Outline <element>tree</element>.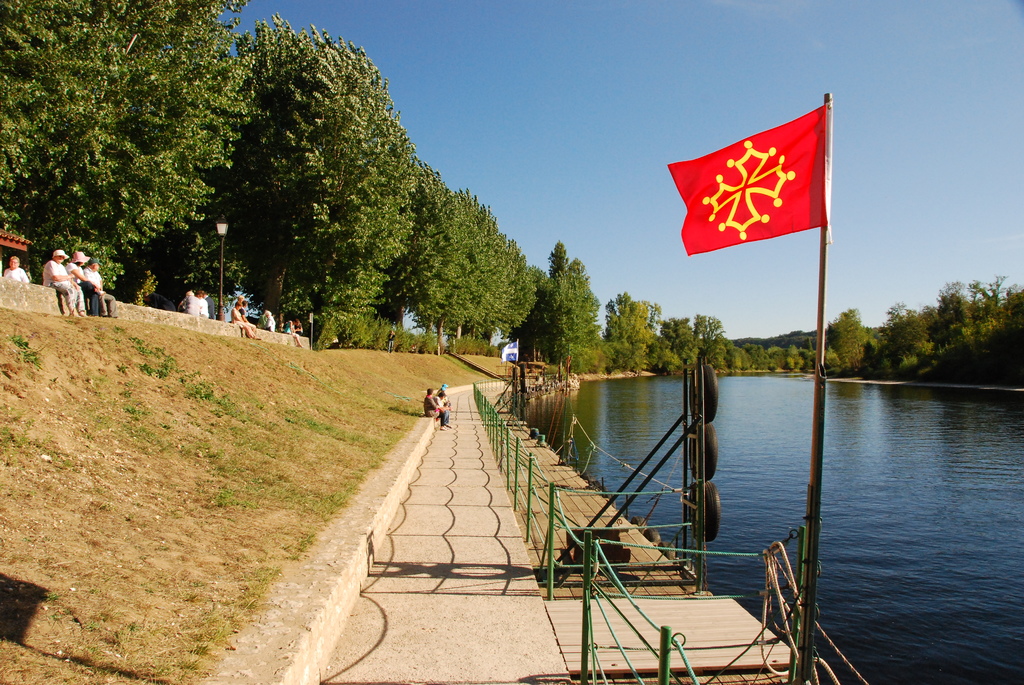
Outline: left=41, top=22, right=289, bottom=329.
